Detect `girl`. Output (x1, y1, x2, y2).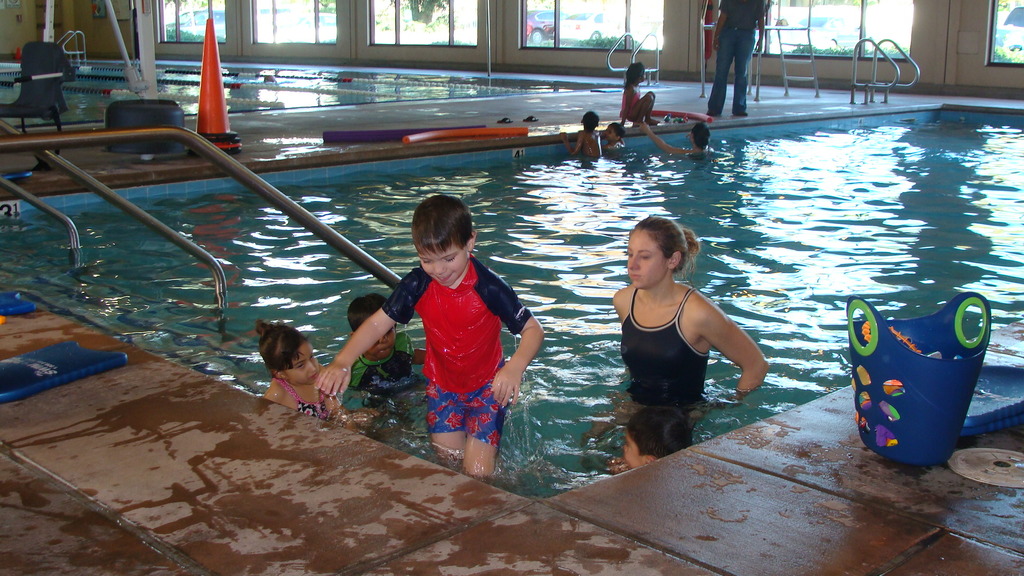
(619, 56, 657, 126).
